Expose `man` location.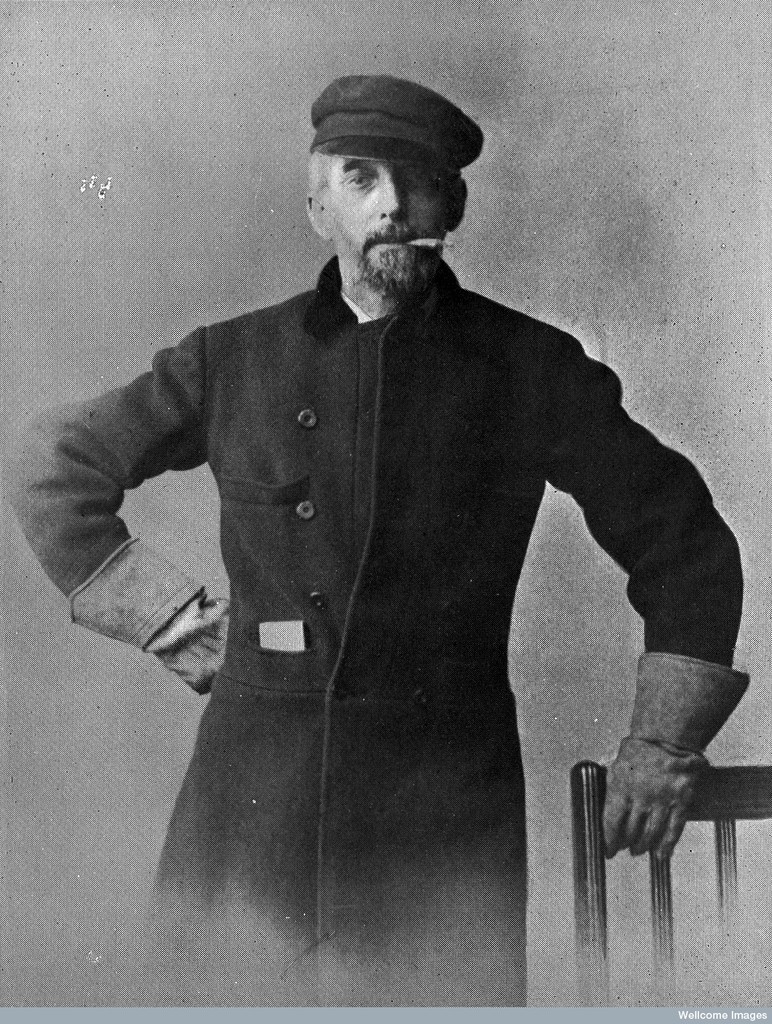
Exposed at [28,14,742,996].
